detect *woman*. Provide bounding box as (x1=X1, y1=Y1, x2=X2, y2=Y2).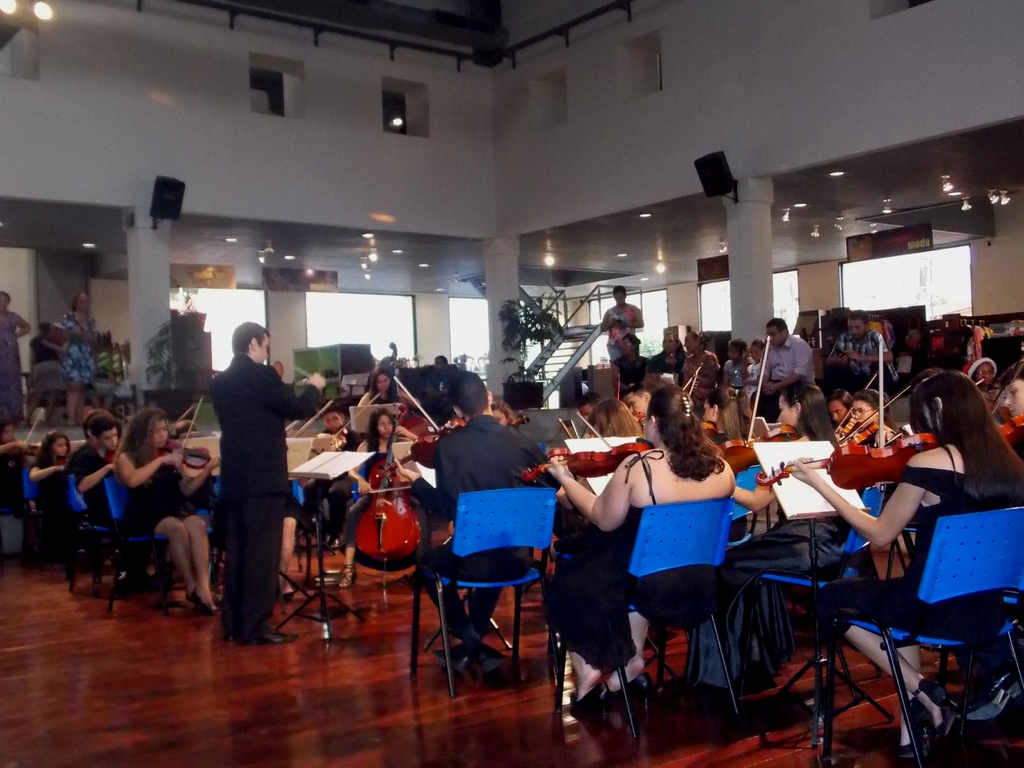
(x1=522, y1=371, x2=739, y2=707).
